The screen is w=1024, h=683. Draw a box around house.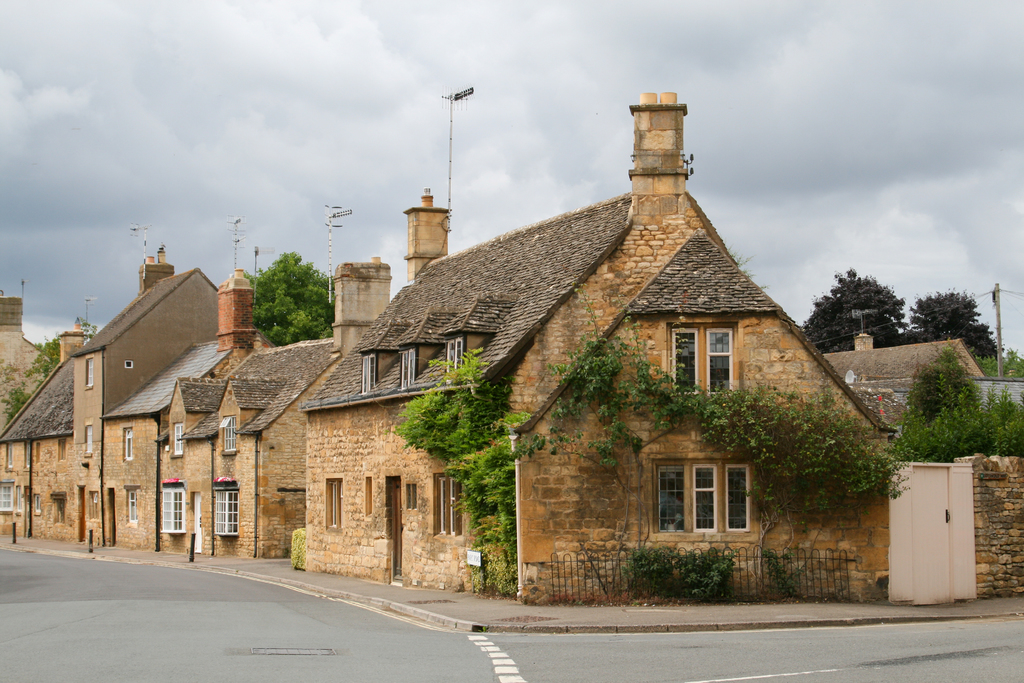
pyautogui.locateOnScreen(0, 251, 339, 548).
